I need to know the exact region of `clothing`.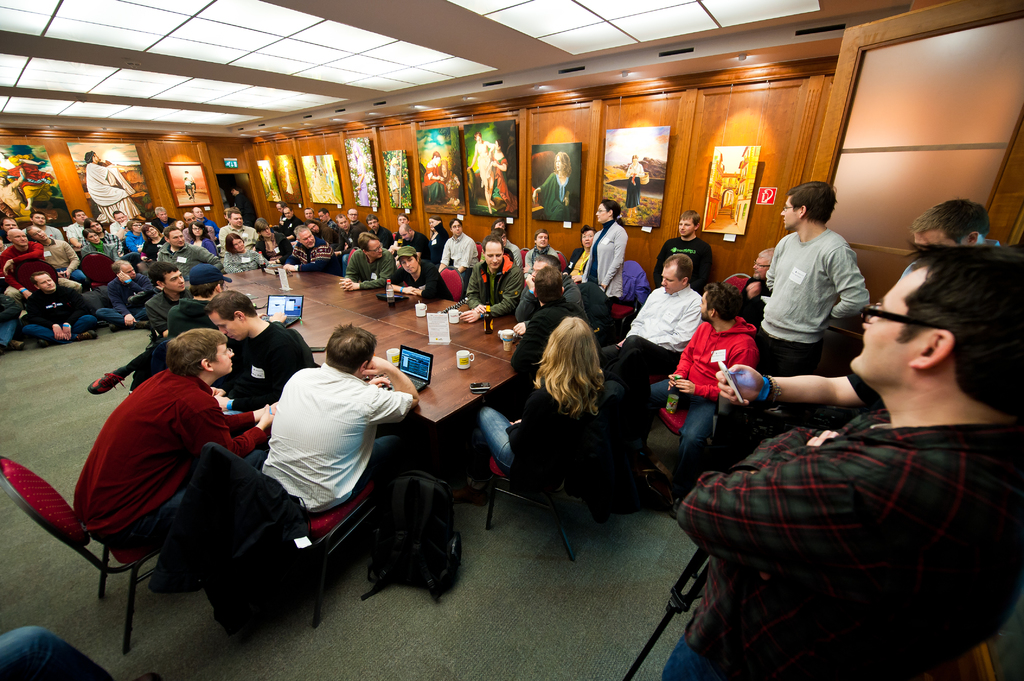
Region: <bbox>500, 246, 516, 264</bbox>.
